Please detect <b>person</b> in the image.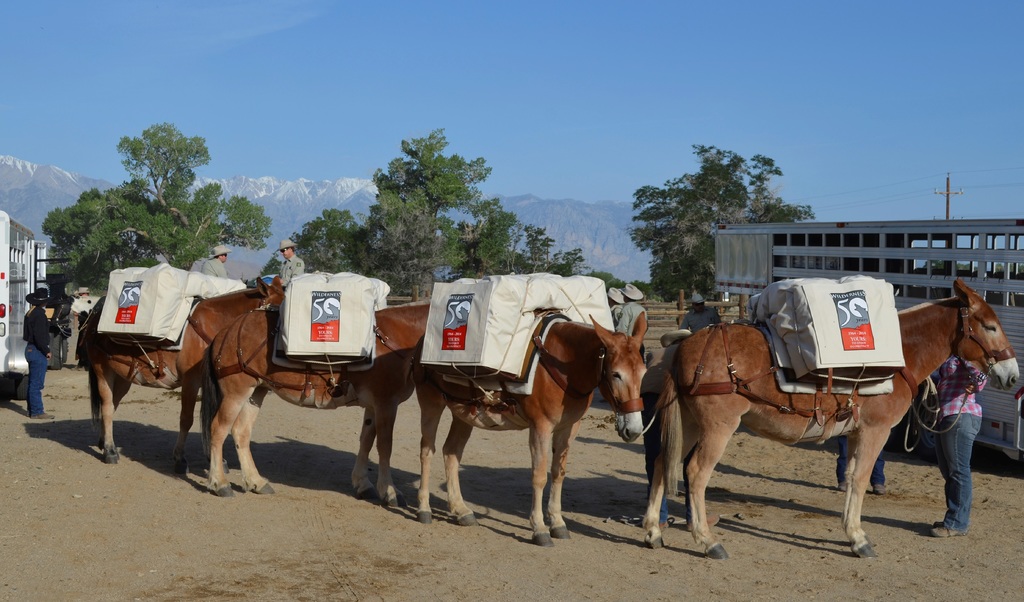
199, 242, 236, 280.
